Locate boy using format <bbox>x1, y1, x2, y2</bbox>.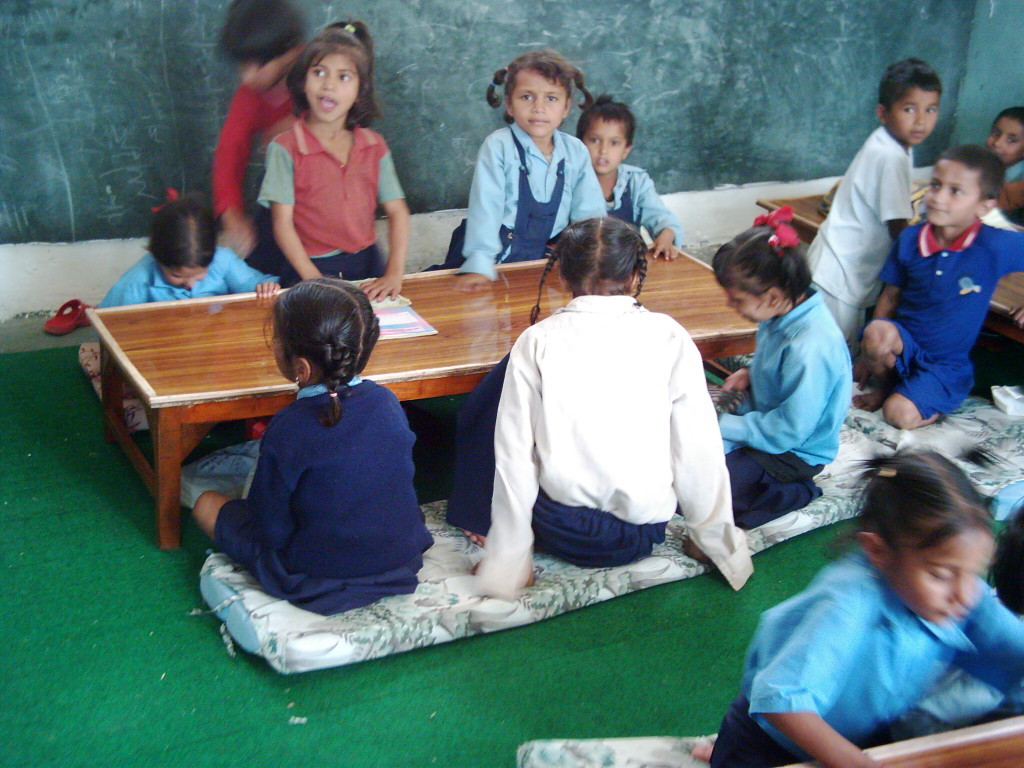
<bbox>573, 91, 685, 261</bbox>.
